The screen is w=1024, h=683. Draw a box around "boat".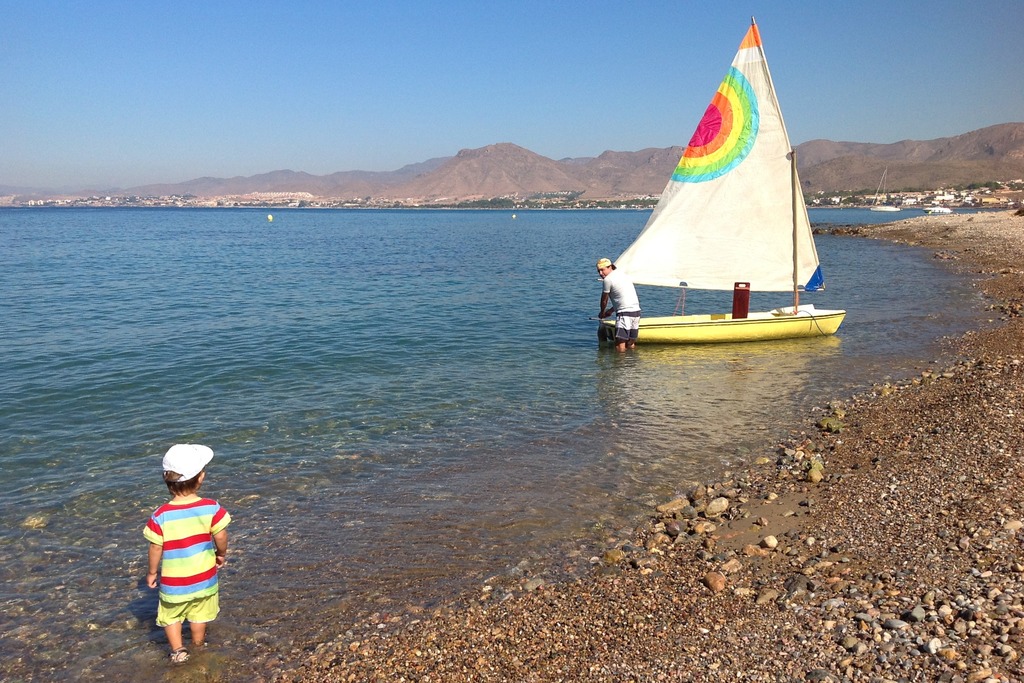
<region>598, 31, 858, 352</region>.
